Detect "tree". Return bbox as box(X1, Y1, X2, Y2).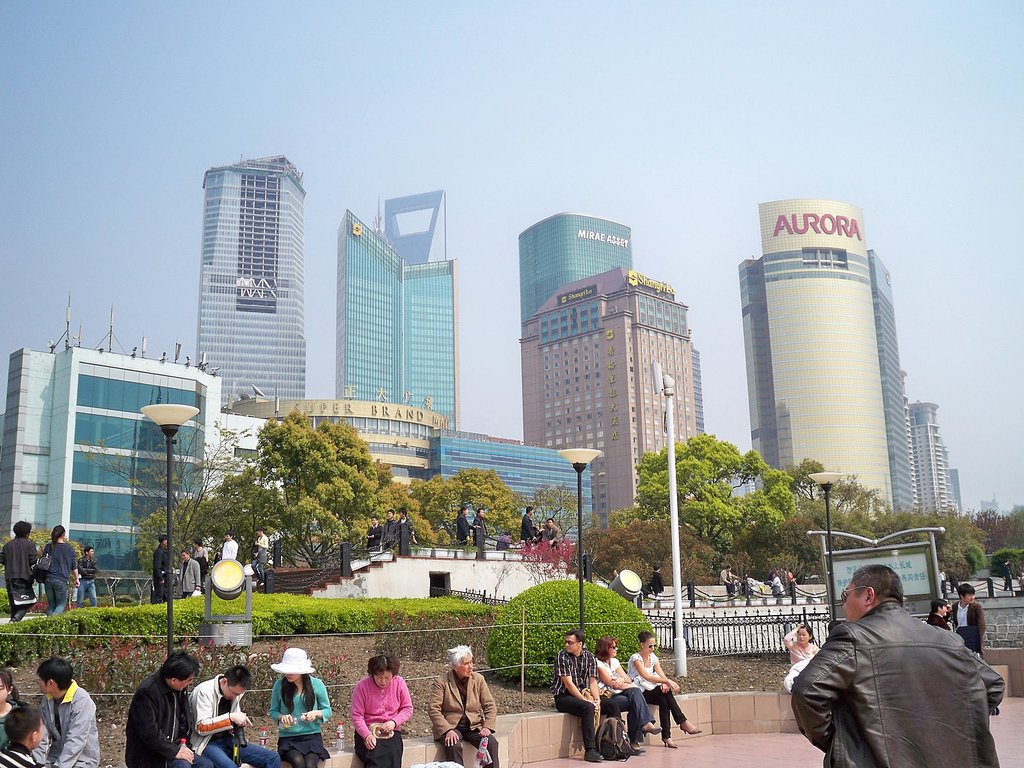
box(374, 466, 584, 561).
